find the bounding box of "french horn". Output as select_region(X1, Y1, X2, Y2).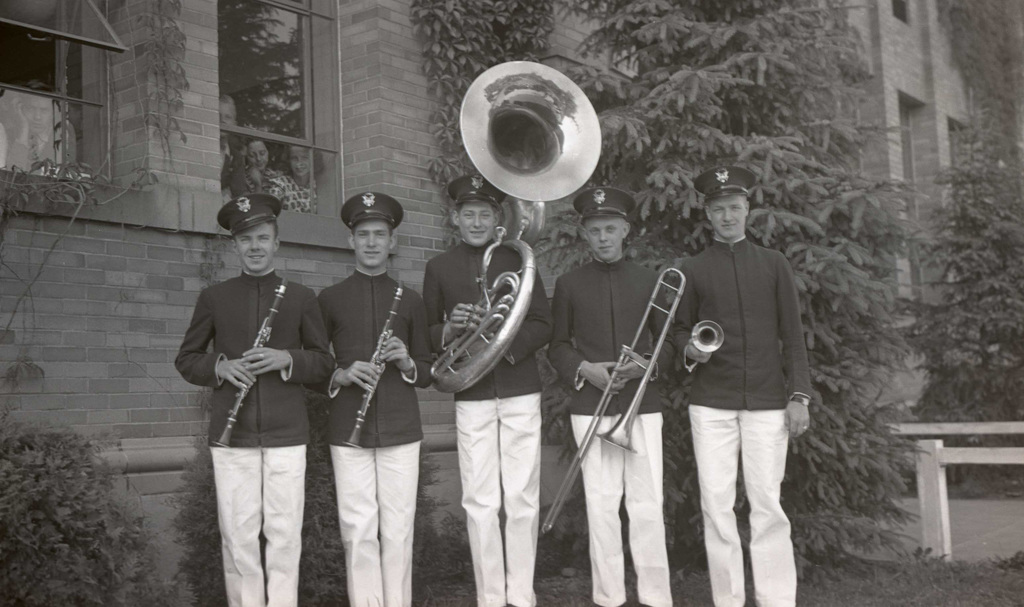
select_region(214, 275, 294, 450).
